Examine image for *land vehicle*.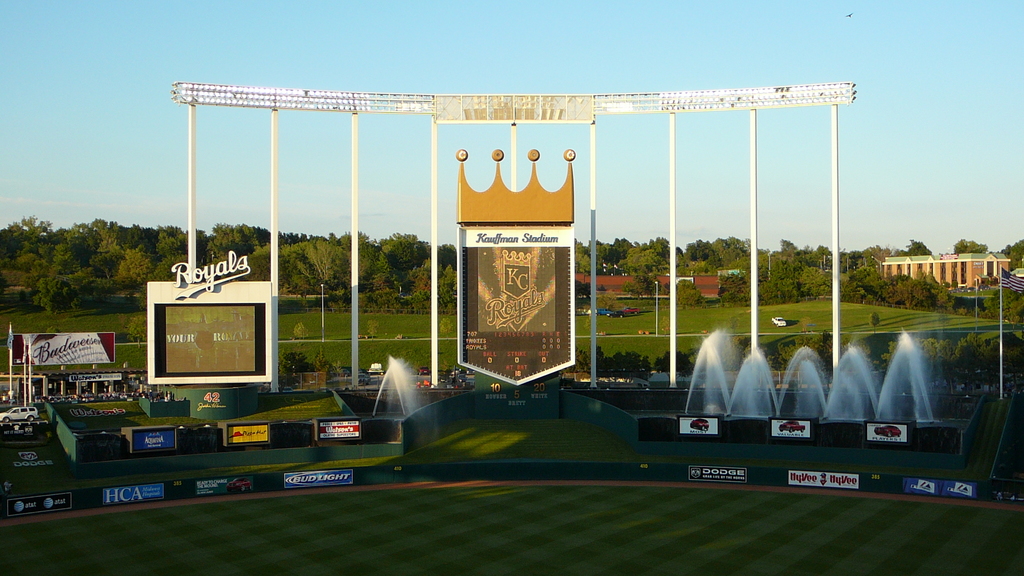
Examination result: {"left": 417, "top": 364, "right": 432, "bottom": 378}.
